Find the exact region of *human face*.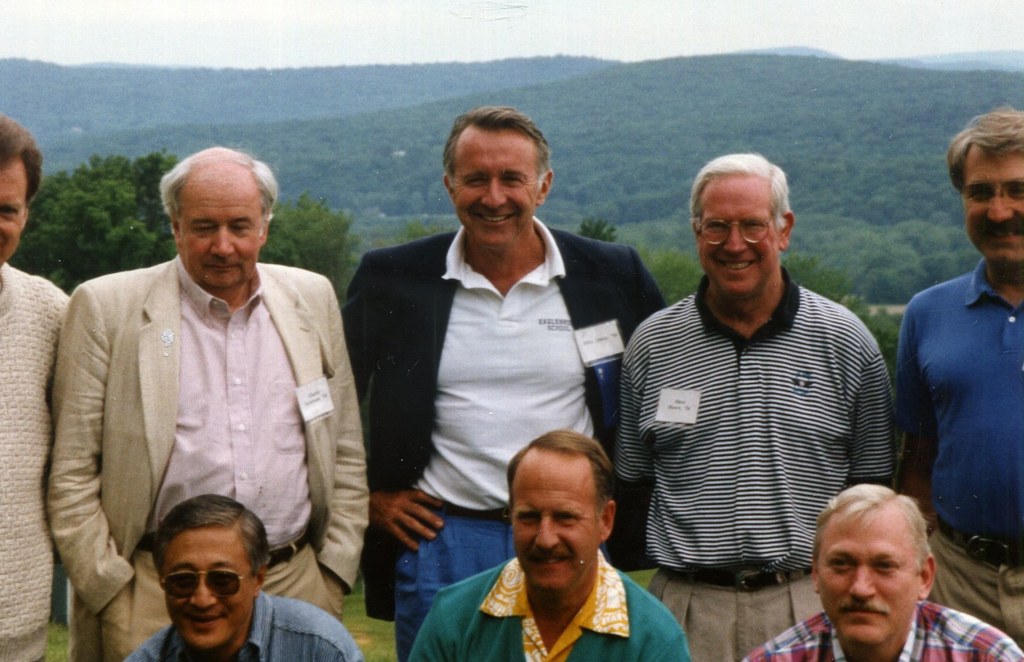
Exact region: <region>178, 170, 268, 285</region>.
